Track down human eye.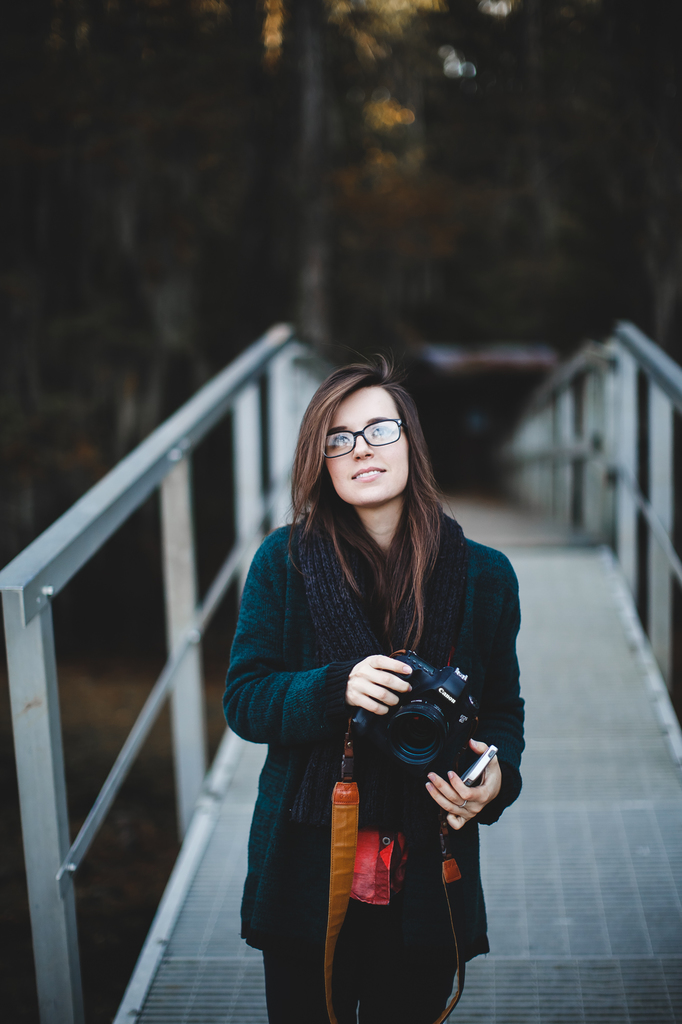
Tracked to detection(367, 426, 396, 441).
